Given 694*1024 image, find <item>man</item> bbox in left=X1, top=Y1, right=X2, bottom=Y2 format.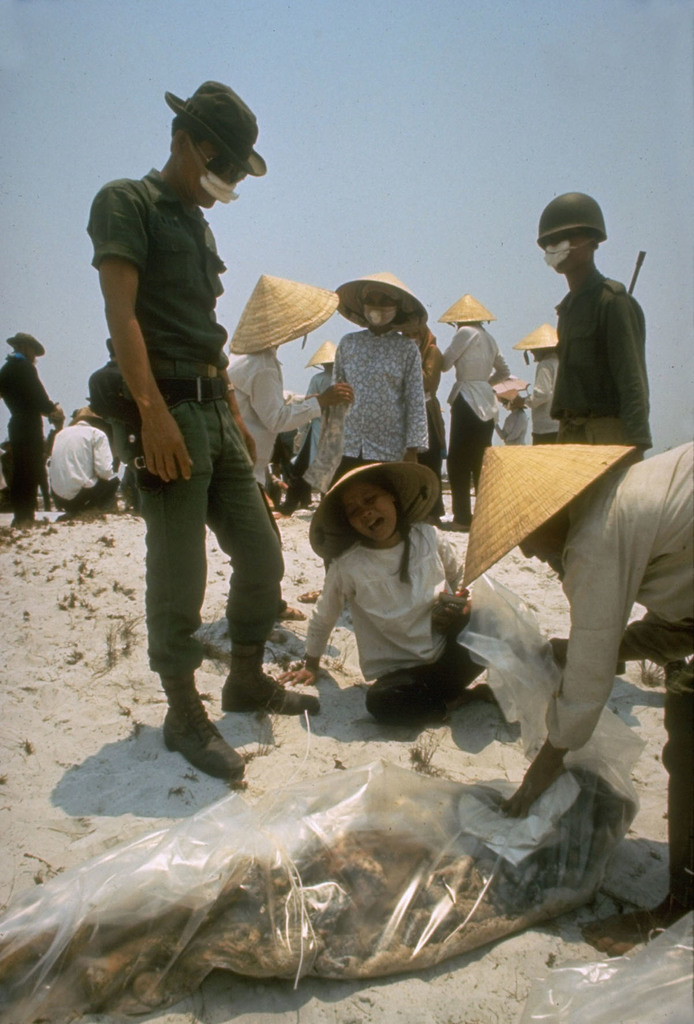
left=0, top=332, right=65, bottom=524.
